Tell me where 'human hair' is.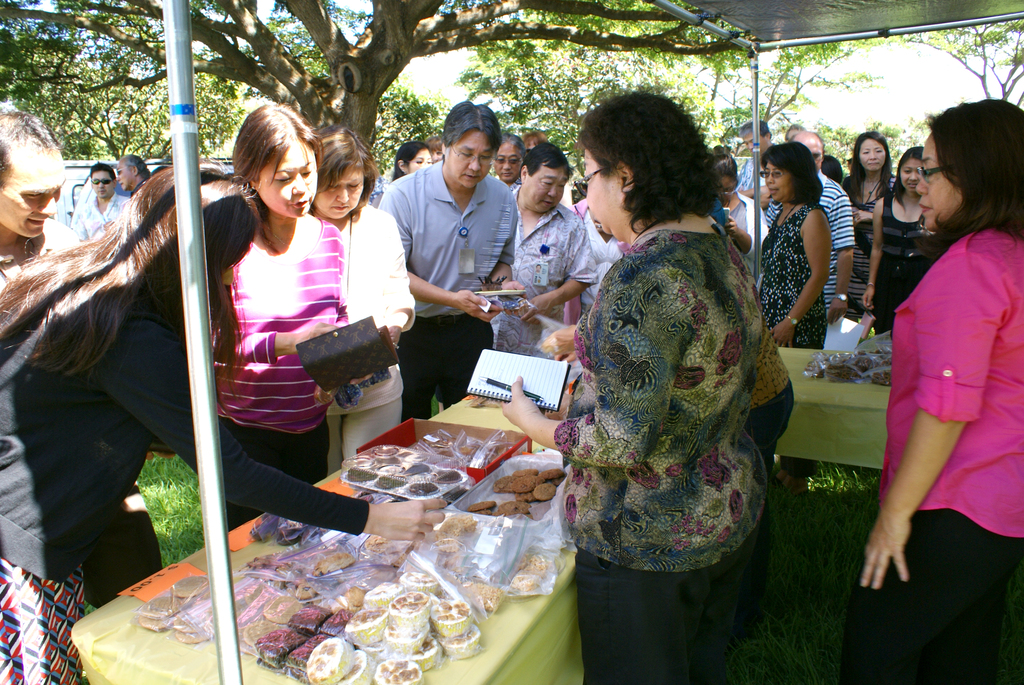
'human hair' is at region(763, 138, 822, 203).
